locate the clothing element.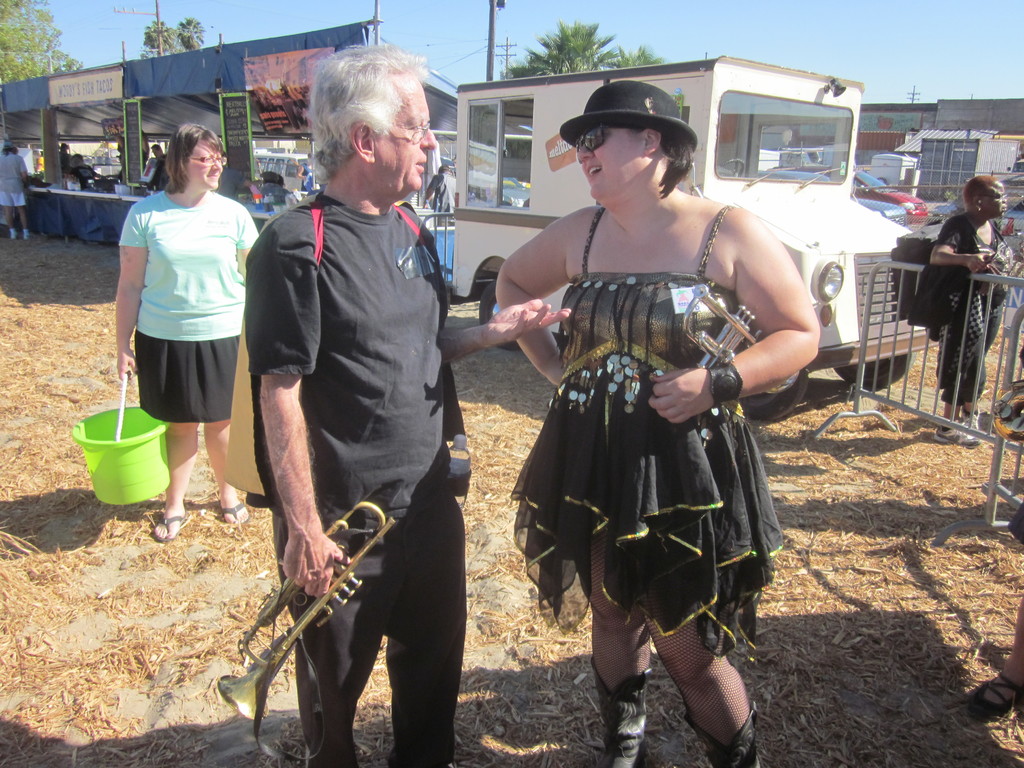
Element bbox: (938, 199, 1009, 409).
